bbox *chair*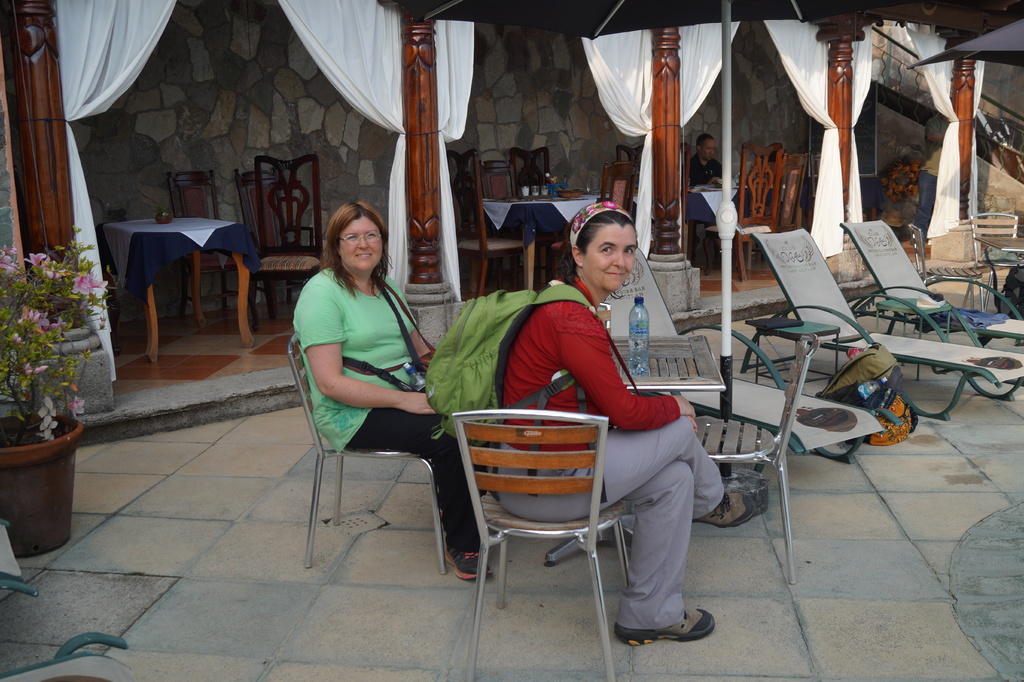
bbox(552, 160, 634, 277)
